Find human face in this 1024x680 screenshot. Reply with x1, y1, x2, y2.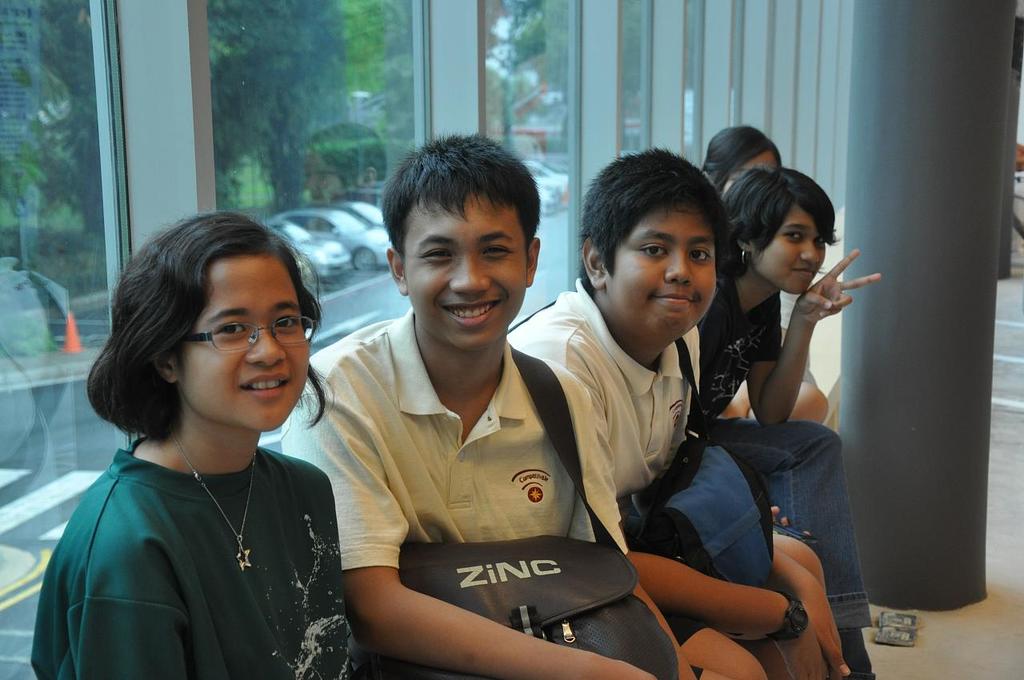
403, 201, 525, 349.
